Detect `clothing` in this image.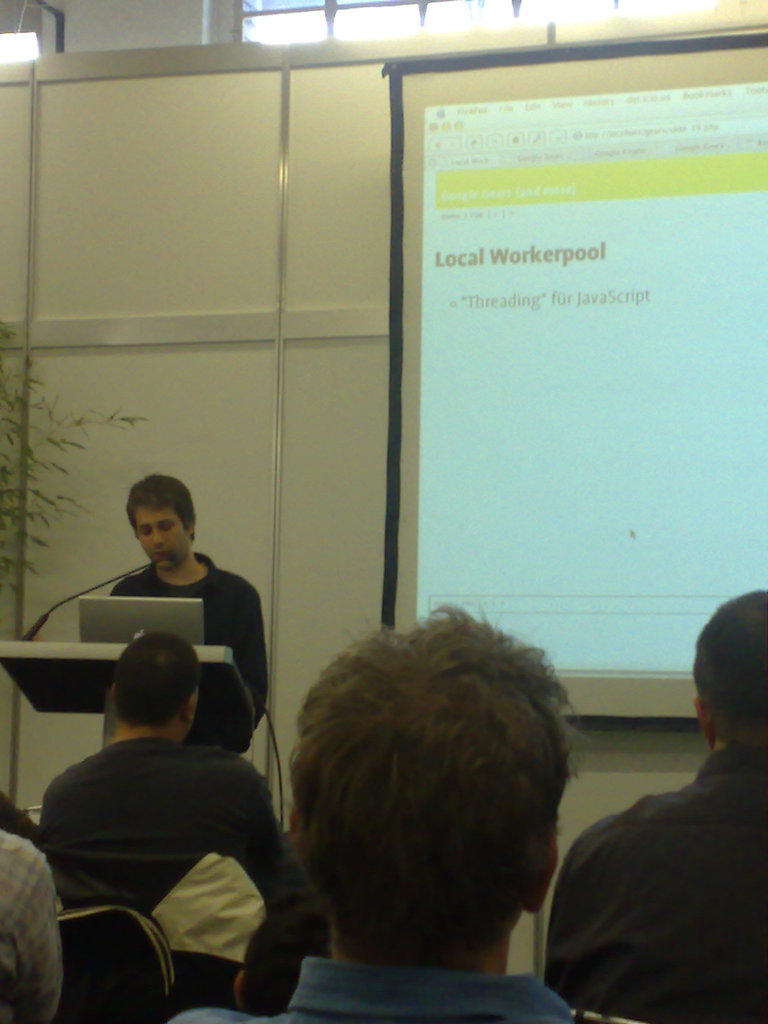
Detection: {"x1": 114, "y1": 545, "x2": 276, "y2": 731}.
